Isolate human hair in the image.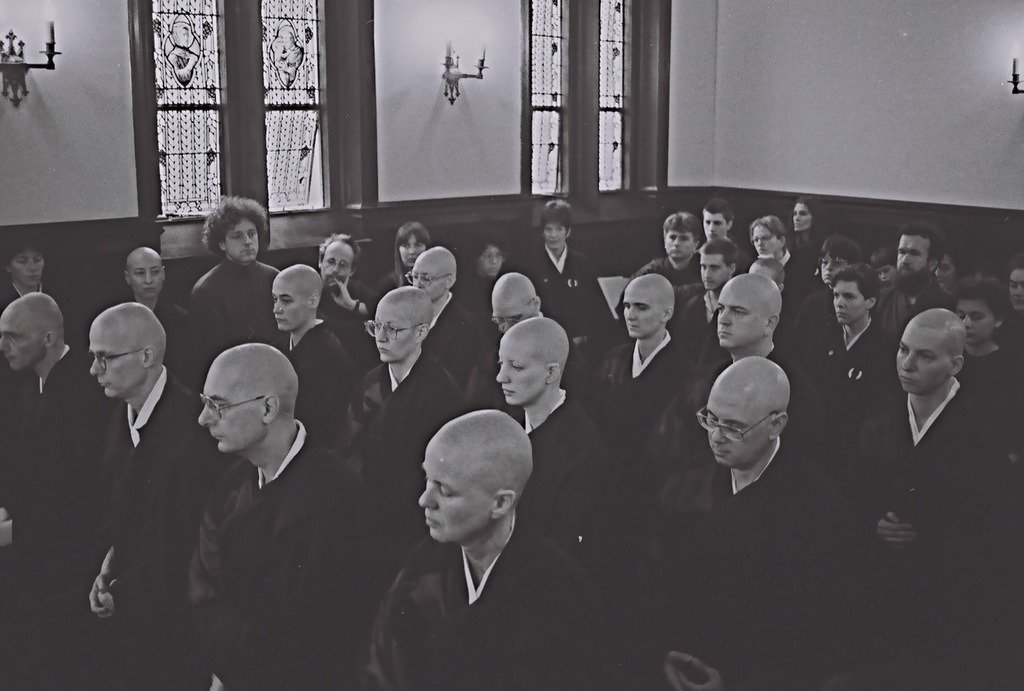
Isolated region: {"x1": 748, "y1": 212, "x2": 788, "y2": 253}.
